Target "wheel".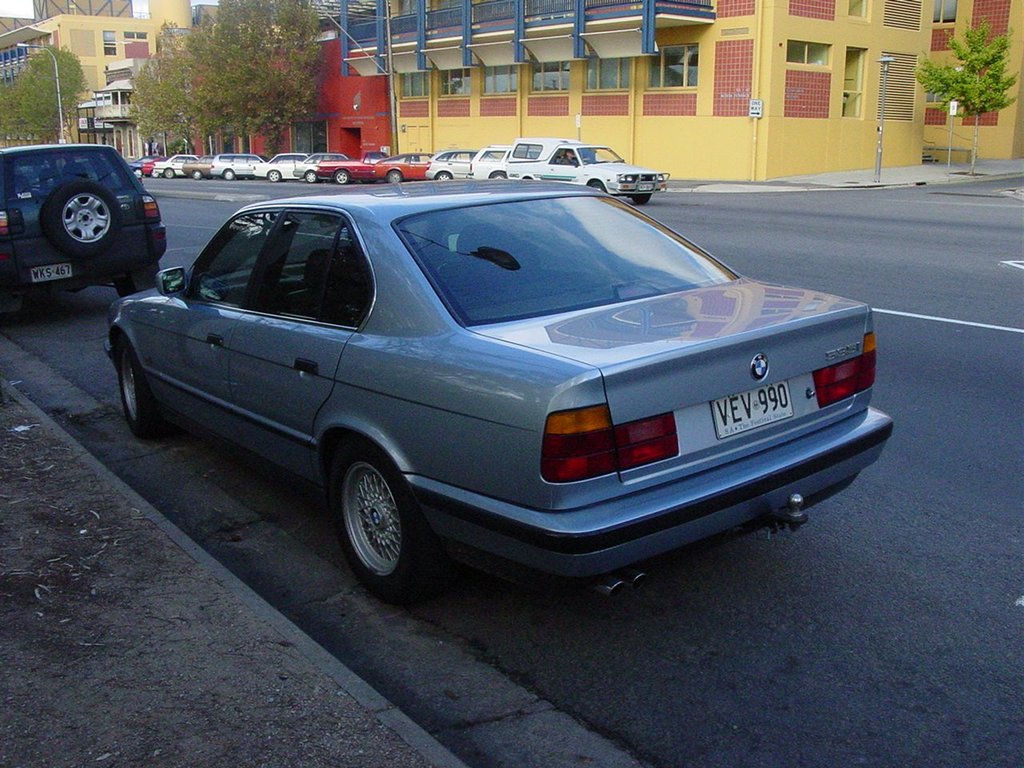
Target region: bbox=(267, 172, 281, 184).
